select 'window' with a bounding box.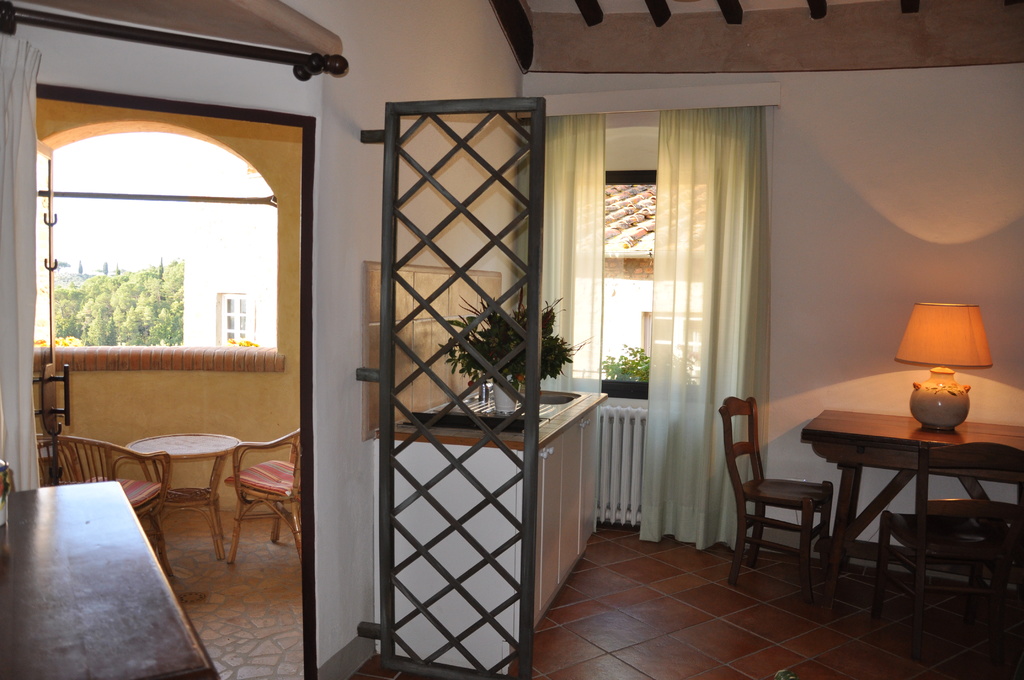
(left=580, top=172, right=712, bottom=392).
